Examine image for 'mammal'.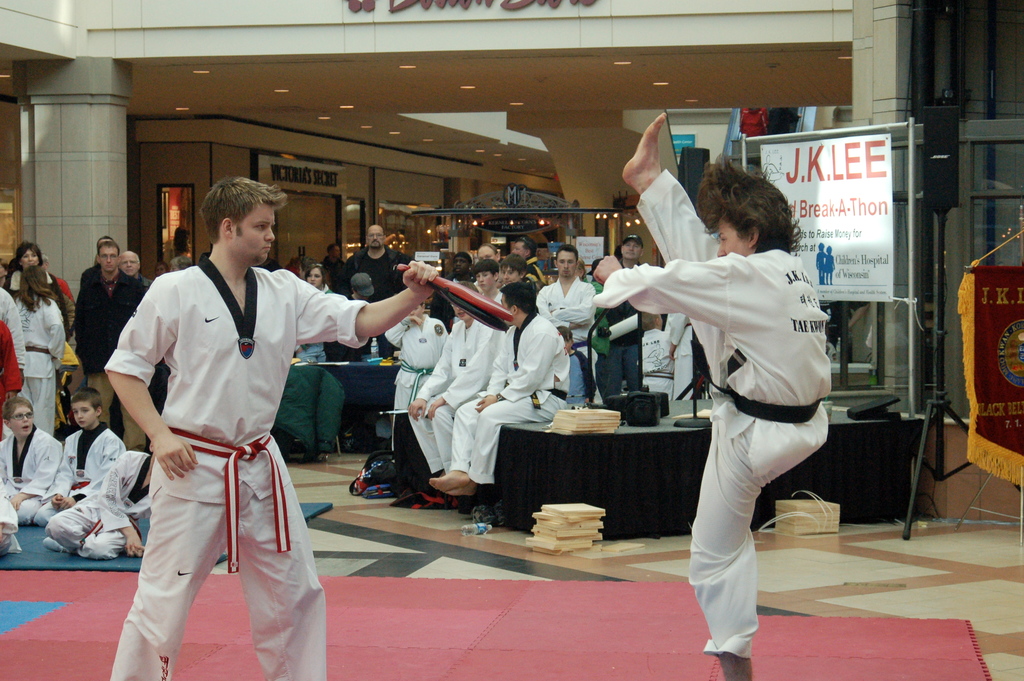
Examination result: box=[36, 382, 131, 527].
